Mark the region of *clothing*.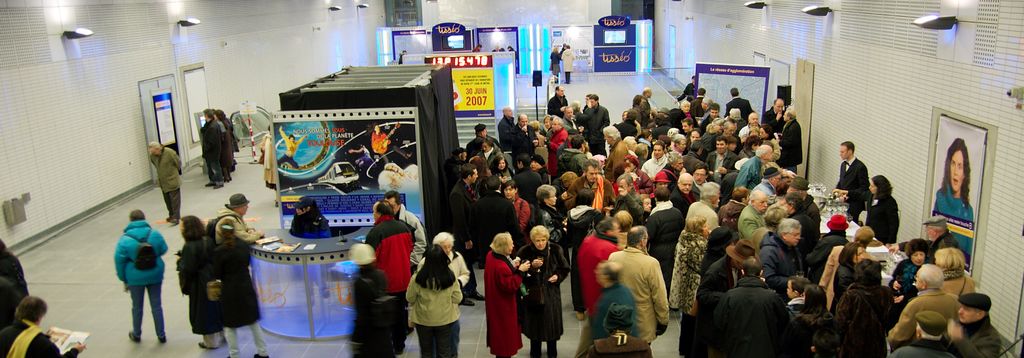
Region: region(219, 111, 237, 180).
